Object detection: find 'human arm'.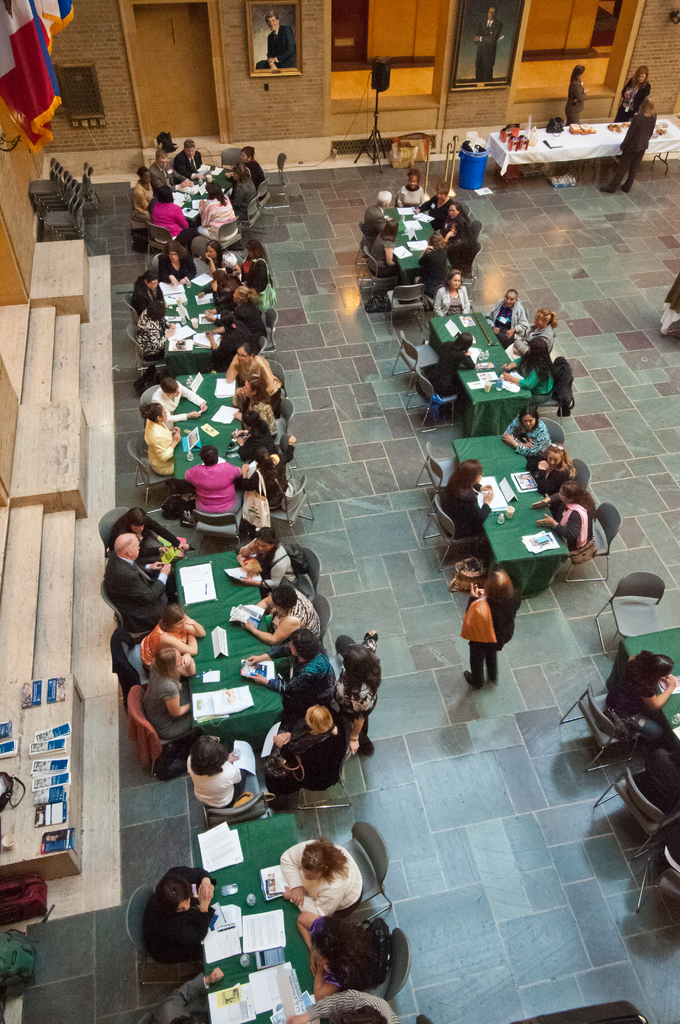
detection(462, 476, 492, 490).
